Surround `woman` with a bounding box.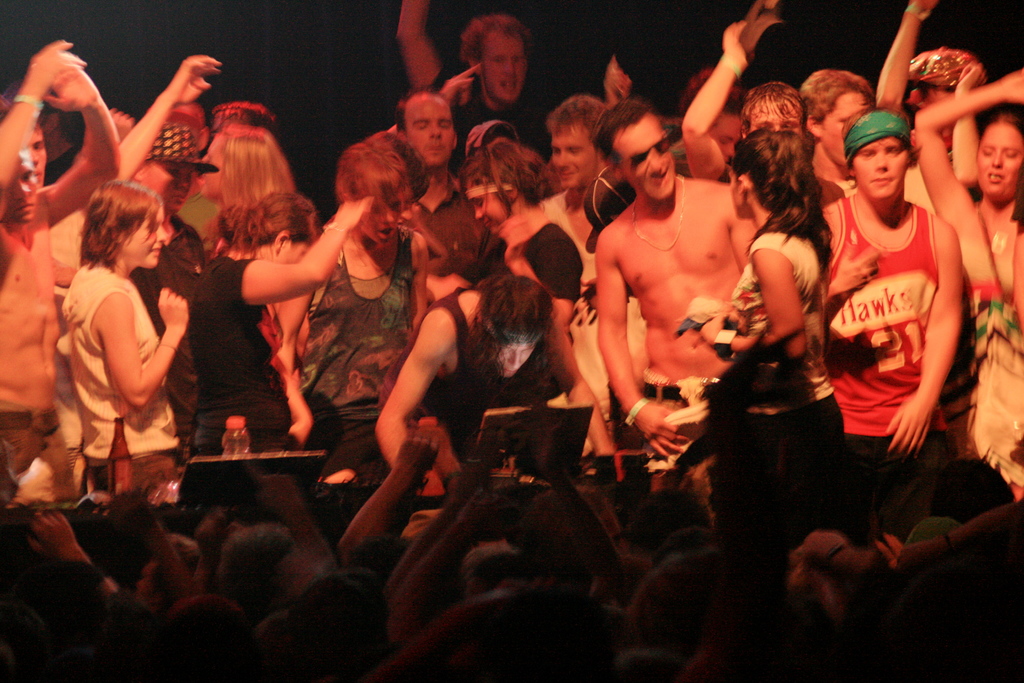
158,95,199,163.
